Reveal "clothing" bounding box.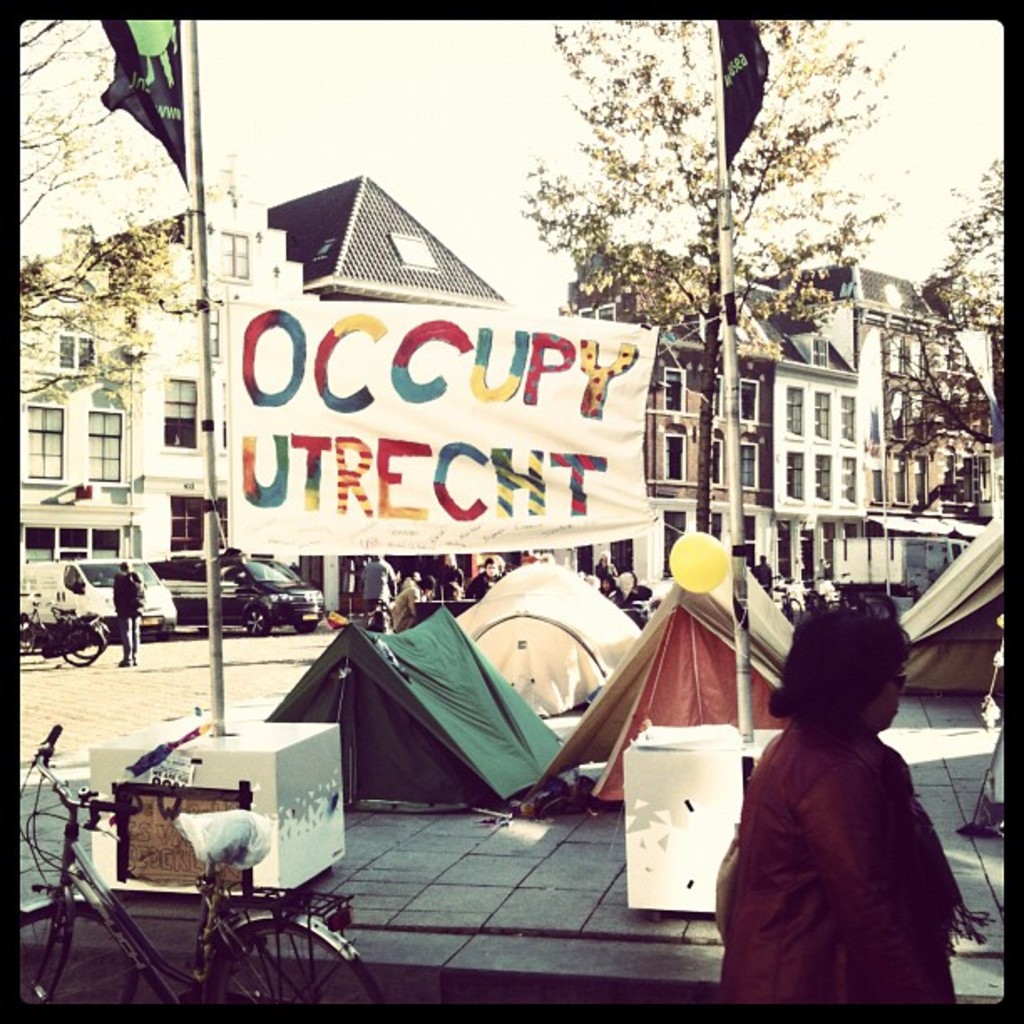
Revealed: {"x1": 358, "y1": 549, "x2": 388, "y2": 611}.
